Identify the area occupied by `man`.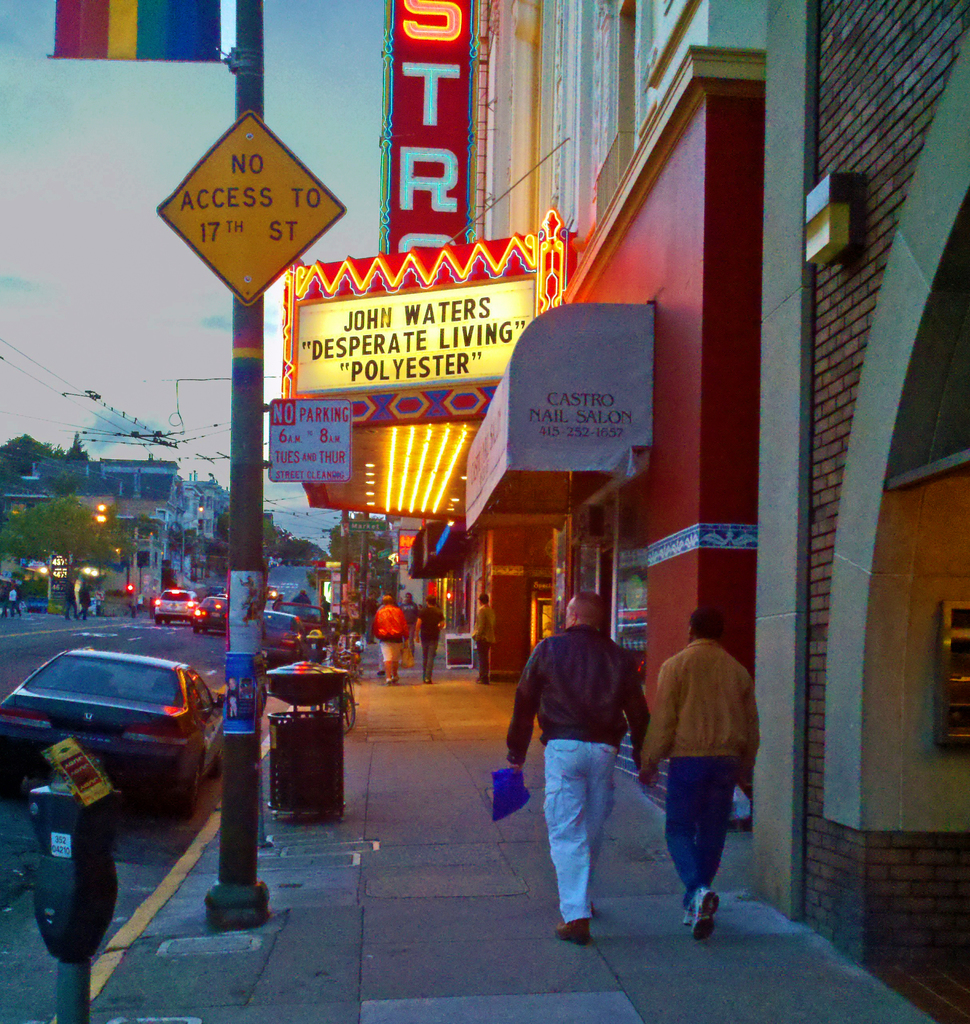
Area: bbox=[475, 591, 496, 676].
